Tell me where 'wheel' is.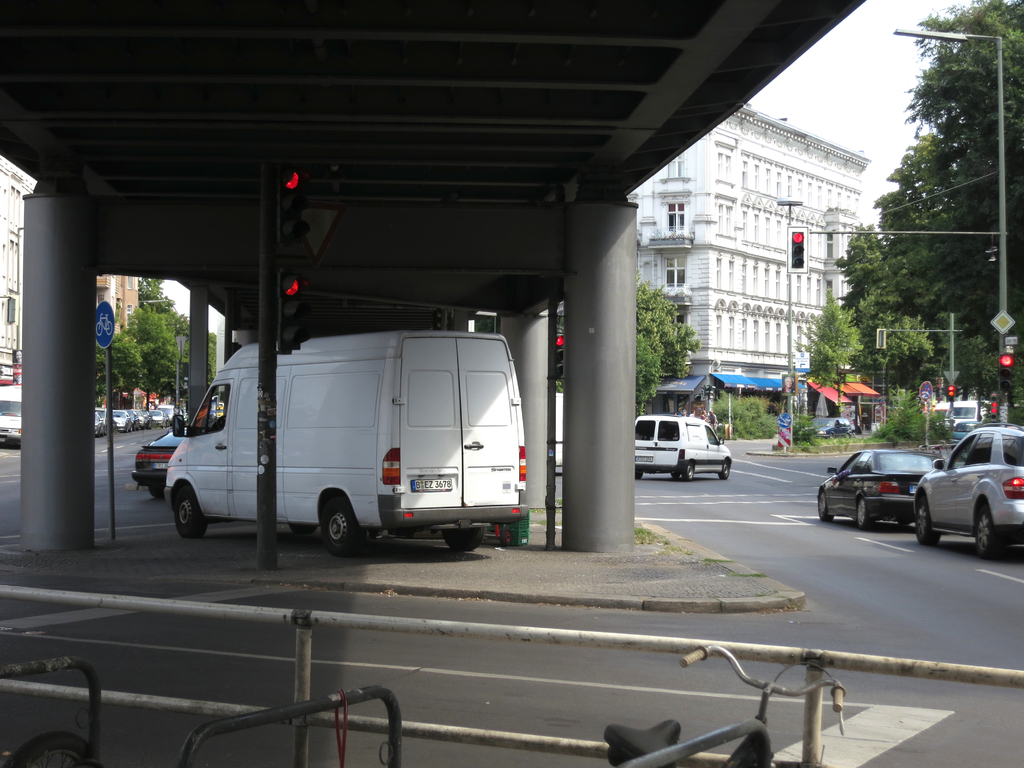
'wheel' is at Rect(717, 461, 730, 481).
